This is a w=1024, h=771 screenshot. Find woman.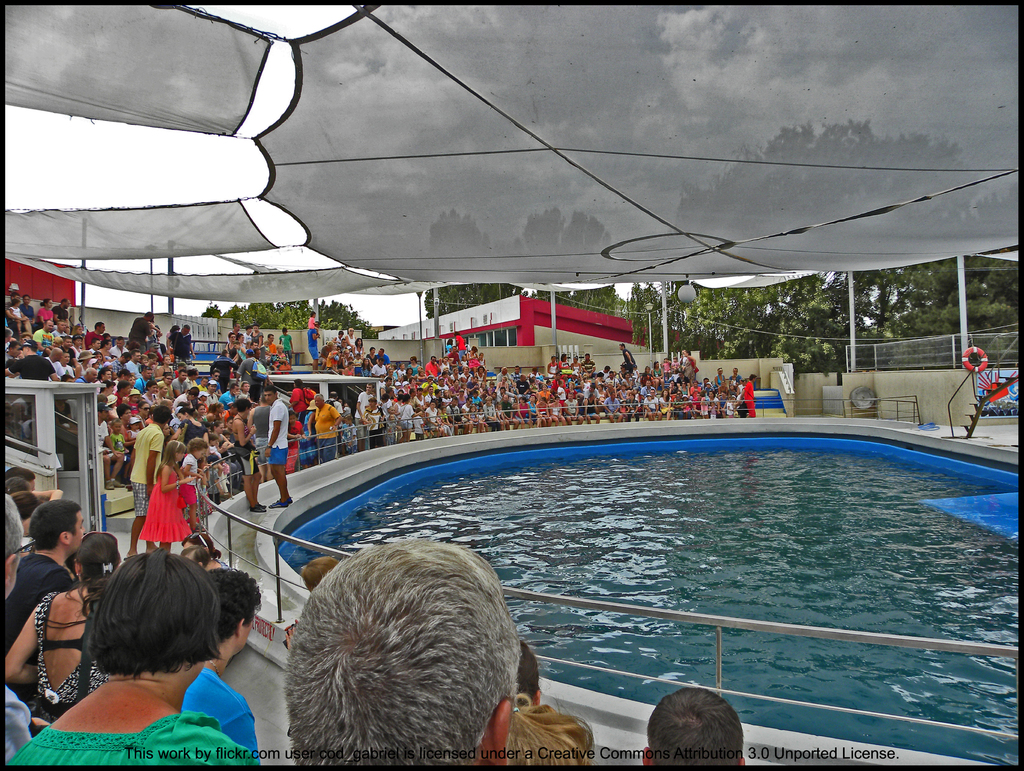
Bounding box: left=6, top=545, right=263, bottom=767.
